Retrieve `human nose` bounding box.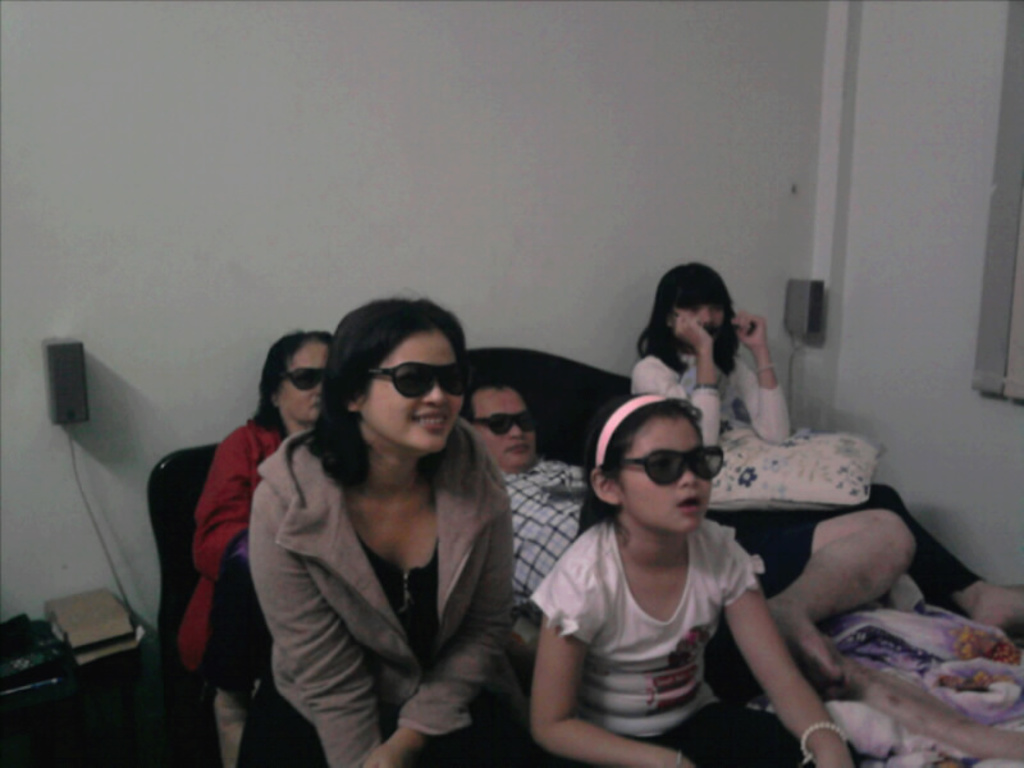
Bounding box: box(316, 384, 320, 392).
